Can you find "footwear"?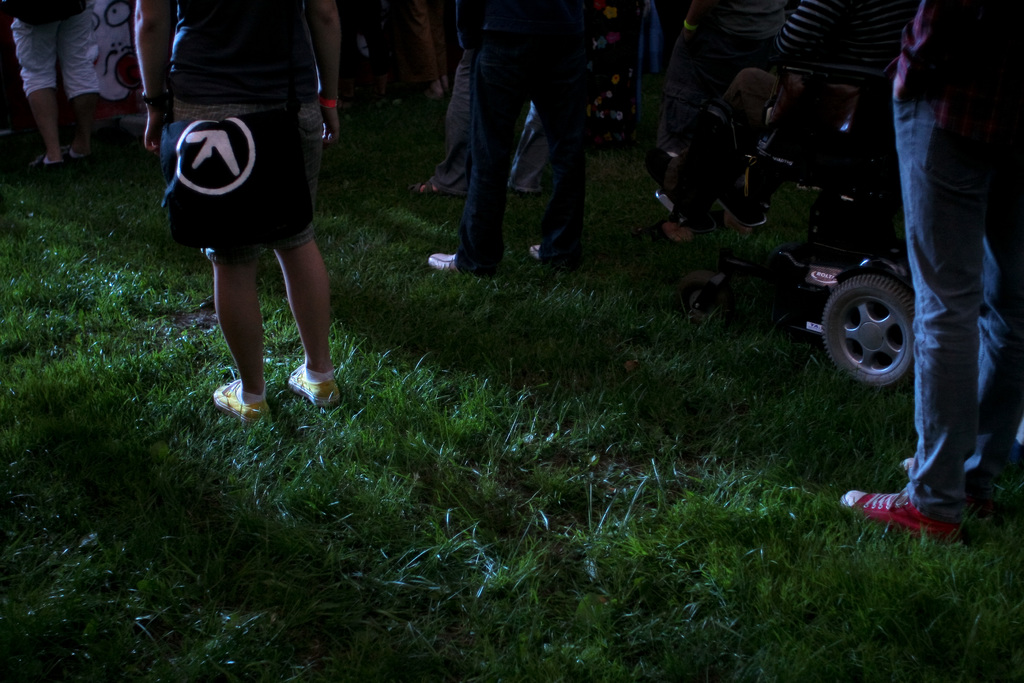
Yes, bounding box: bbox(426, 251, 455, 278).
